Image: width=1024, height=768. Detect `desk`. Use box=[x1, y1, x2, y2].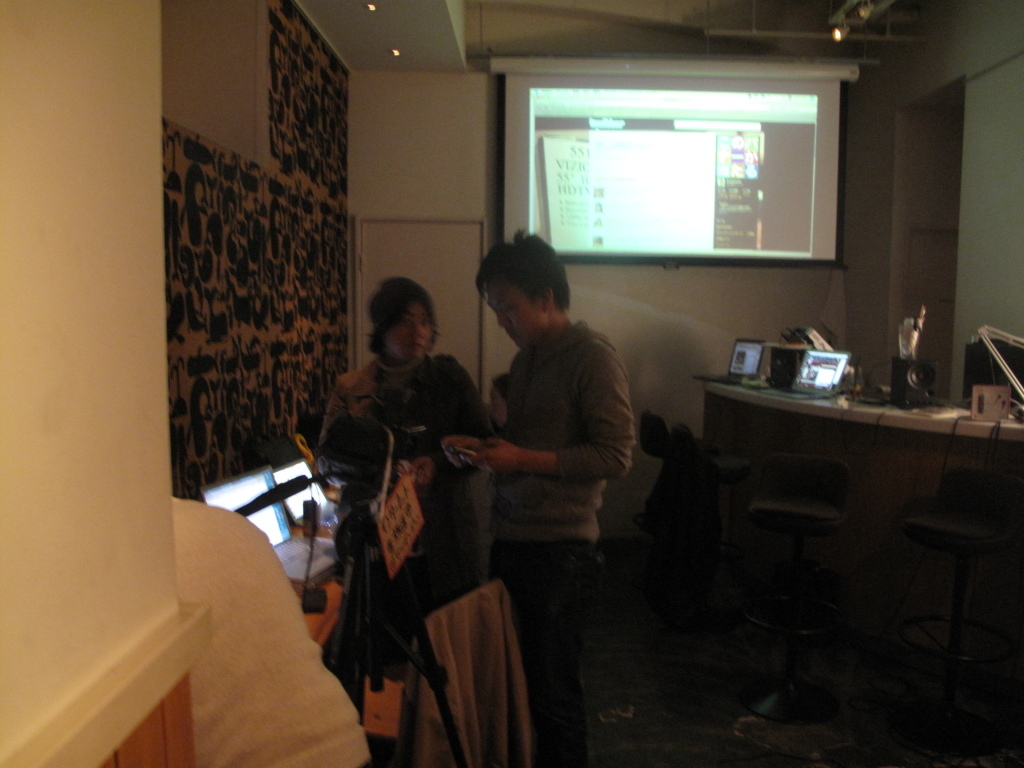
box=[287, 522, 338, 651].
